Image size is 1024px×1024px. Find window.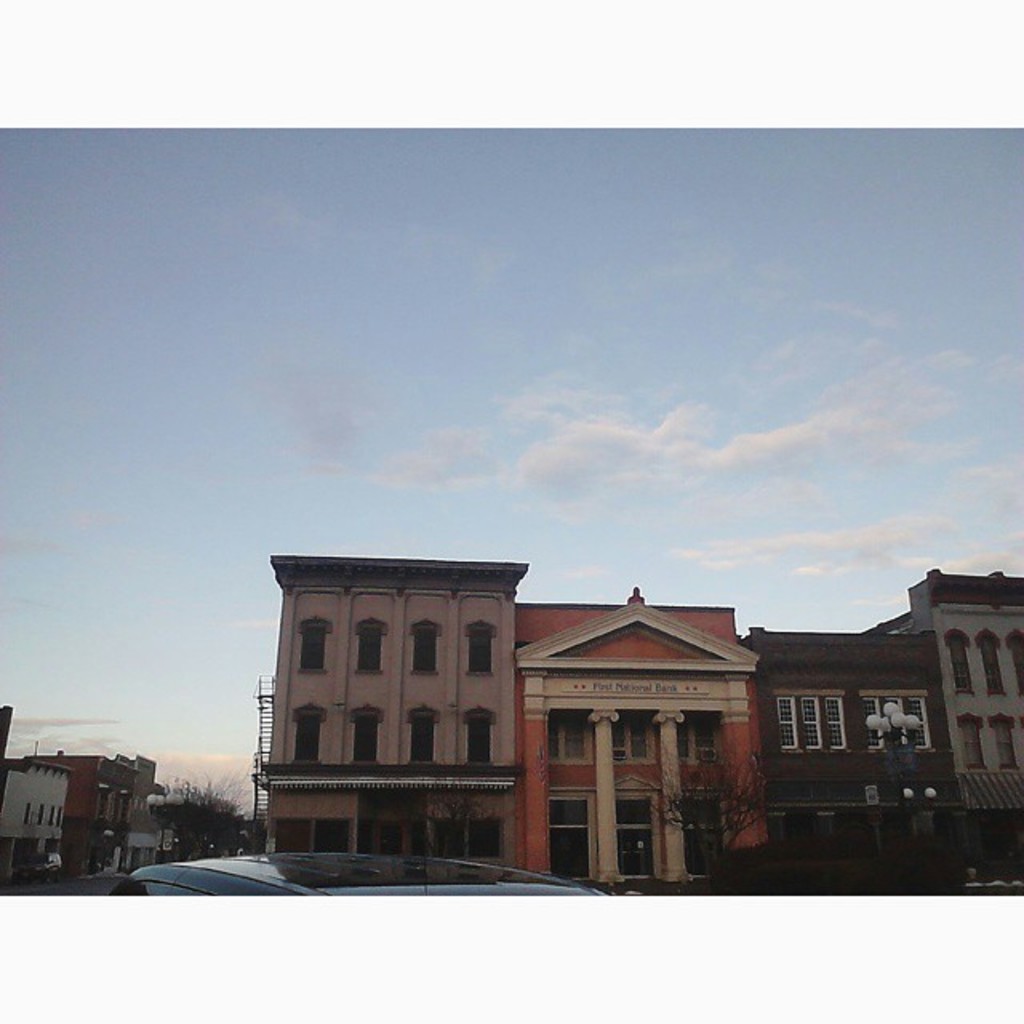
l=360, t=624, r=389, b=675.
